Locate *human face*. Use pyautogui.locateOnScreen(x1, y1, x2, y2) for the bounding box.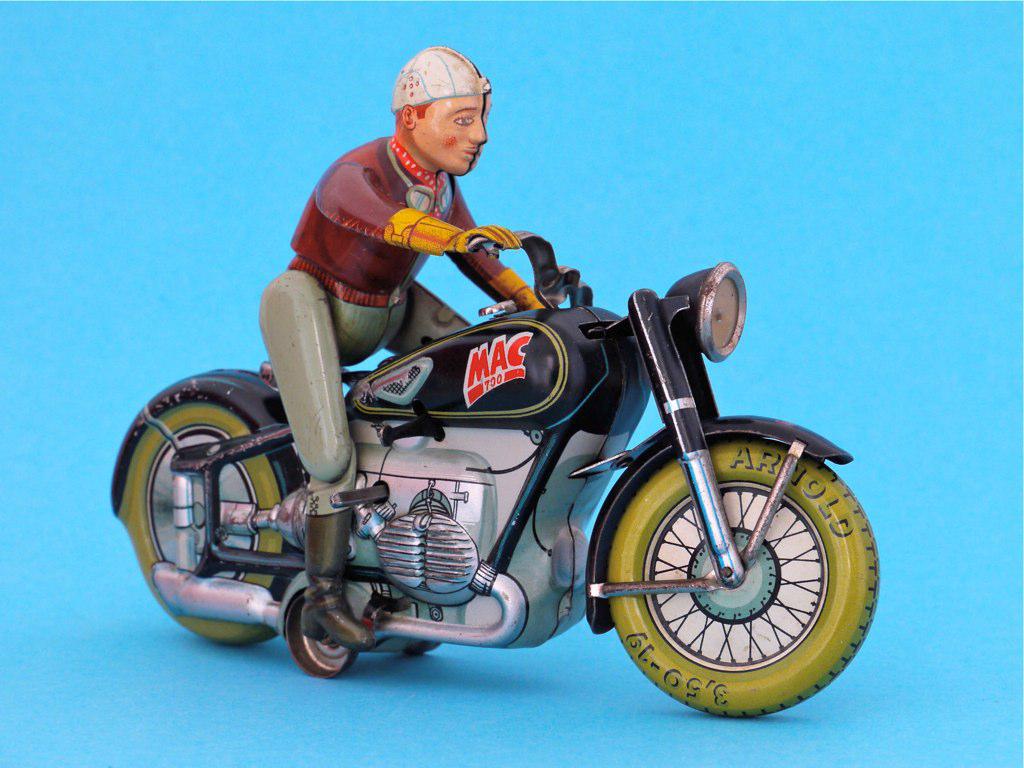
pyautogui.locateOnScreen(432, 95, 487, 169).
